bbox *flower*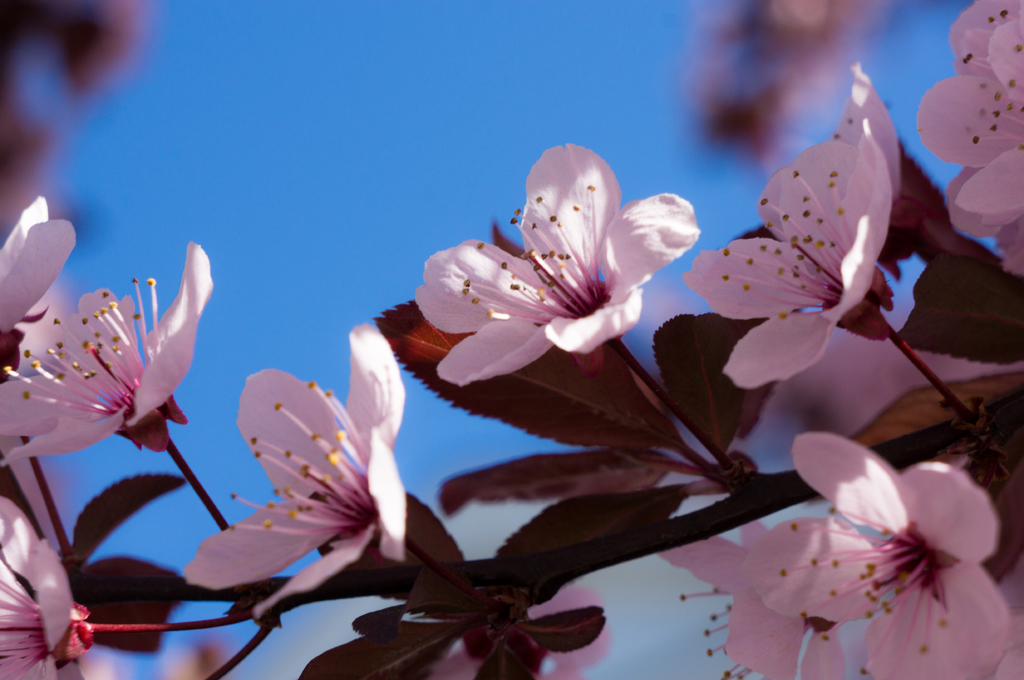
bbox=[0, 496, 85, 679]
